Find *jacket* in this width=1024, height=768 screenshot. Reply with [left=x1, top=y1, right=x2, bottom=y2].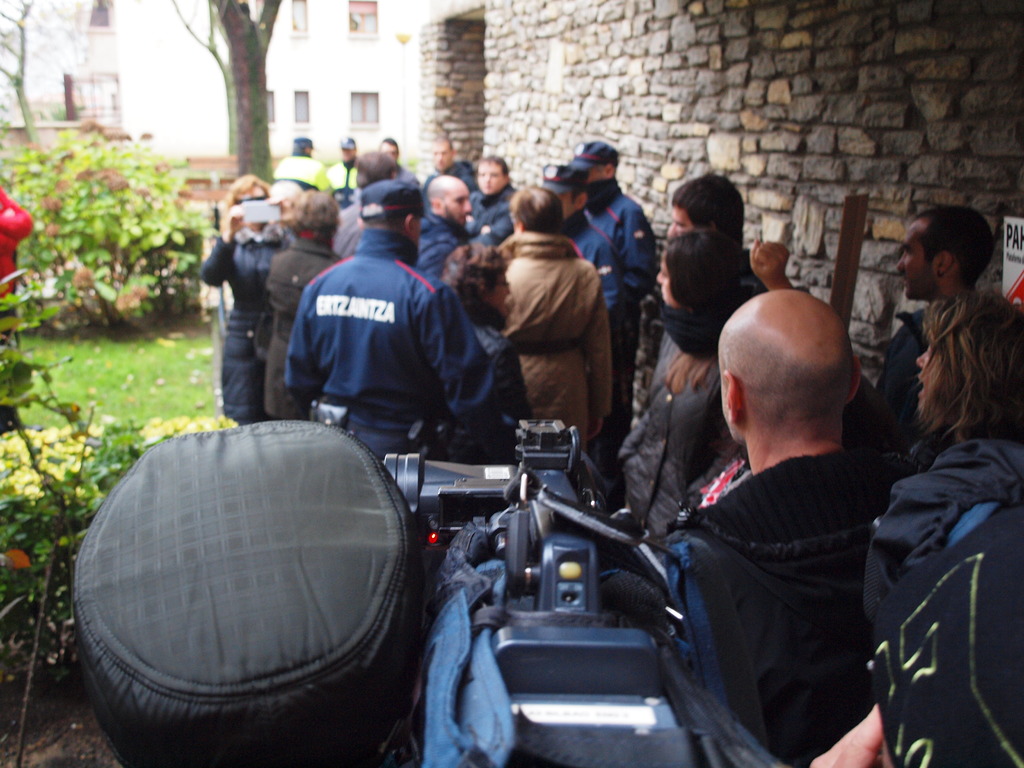
[left=419, top=155, right=477, bottom=204].
